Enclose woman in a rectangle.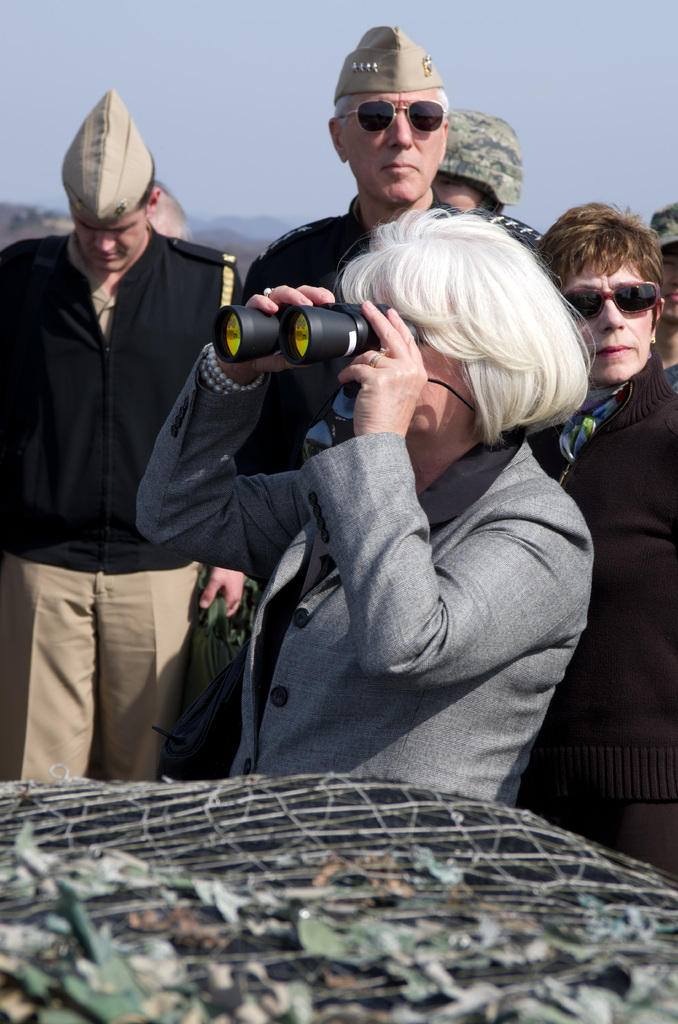
[x1=94, y1=166, x2=667, y2=863].
